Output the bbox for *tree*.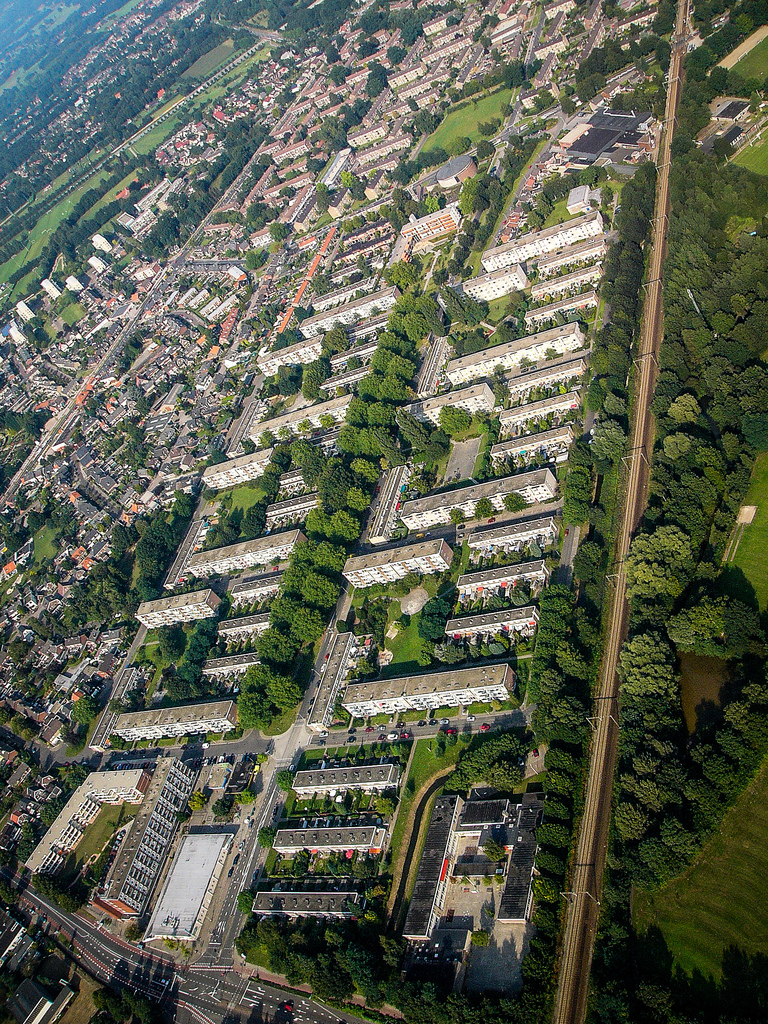
x1=740 y1=684 x2=767 y2=712.
